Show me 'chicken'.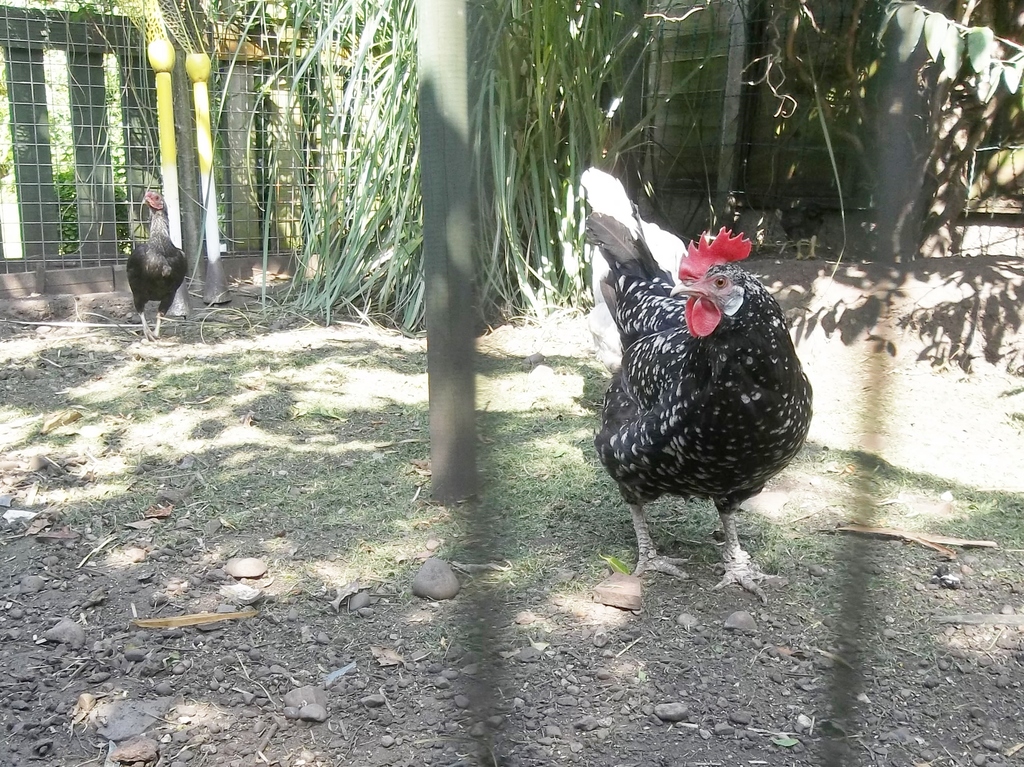
'chicken' is here: [x1=125, y1=184, x2=195, y2=341].
